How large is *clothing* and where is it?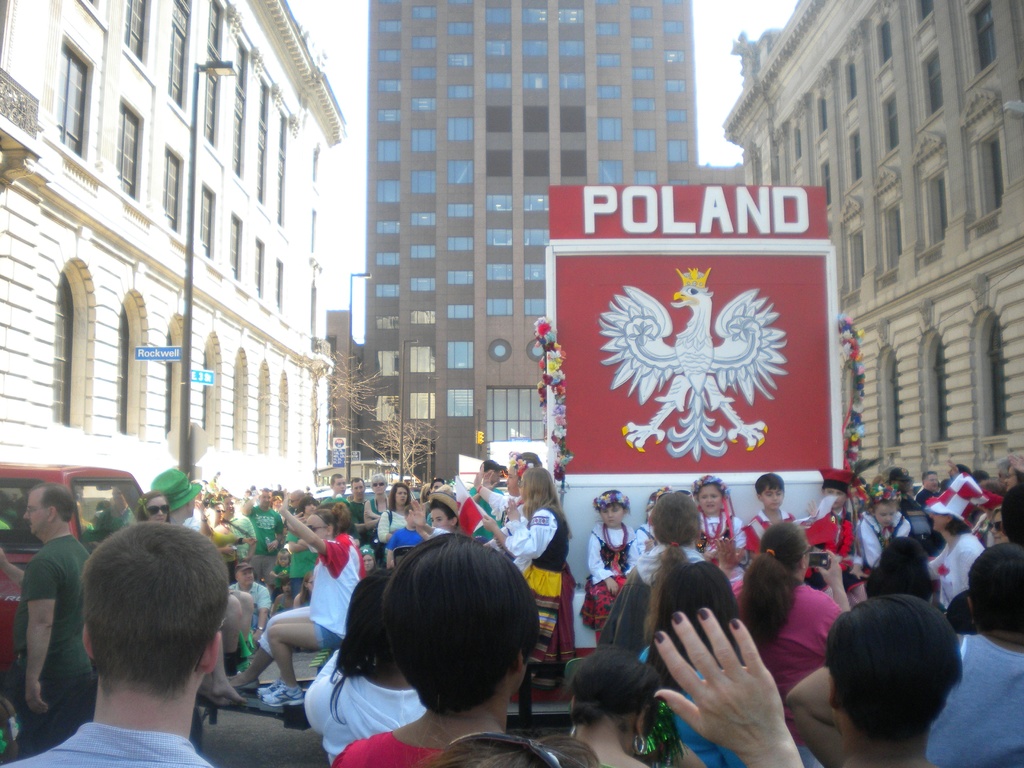
Bounding box: (left=13, top=527, right=97, bottom=761).
